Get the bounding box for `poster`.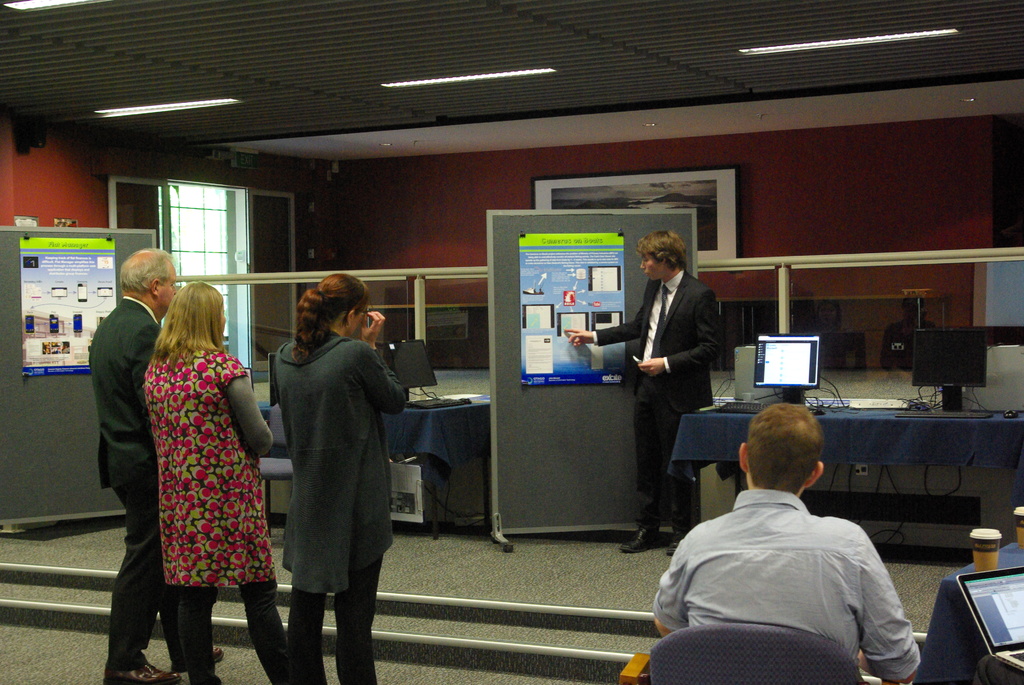
Rect(18, 239, 113, 373).
